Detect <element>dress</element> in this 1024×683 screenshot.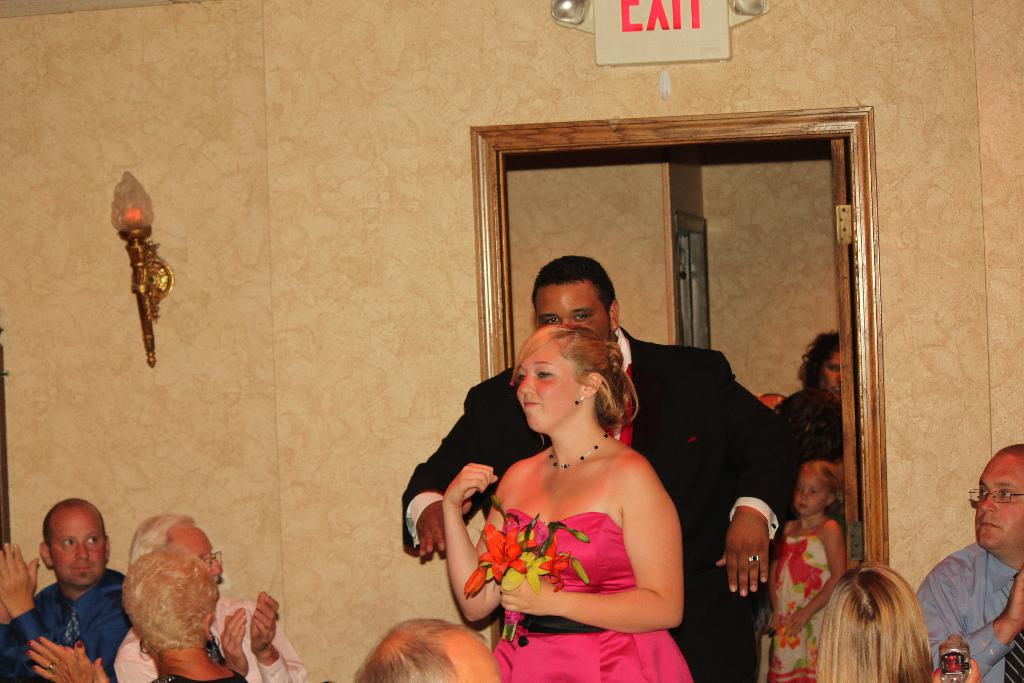
Detection: {"left": 493, "top": 511, "right": 695, "bottom": 682}.
